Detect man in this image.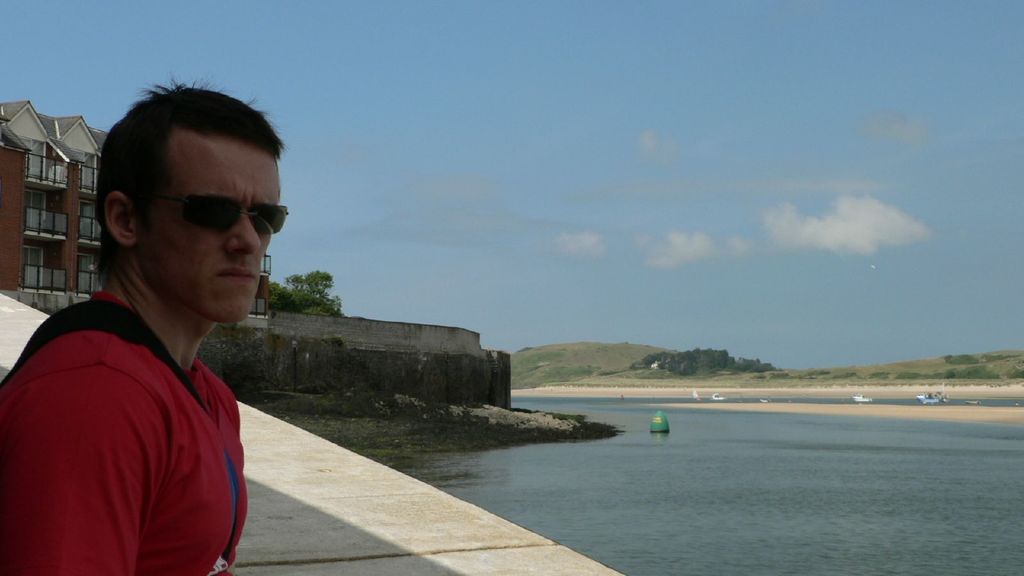
Detection: 4,100,310,573.
